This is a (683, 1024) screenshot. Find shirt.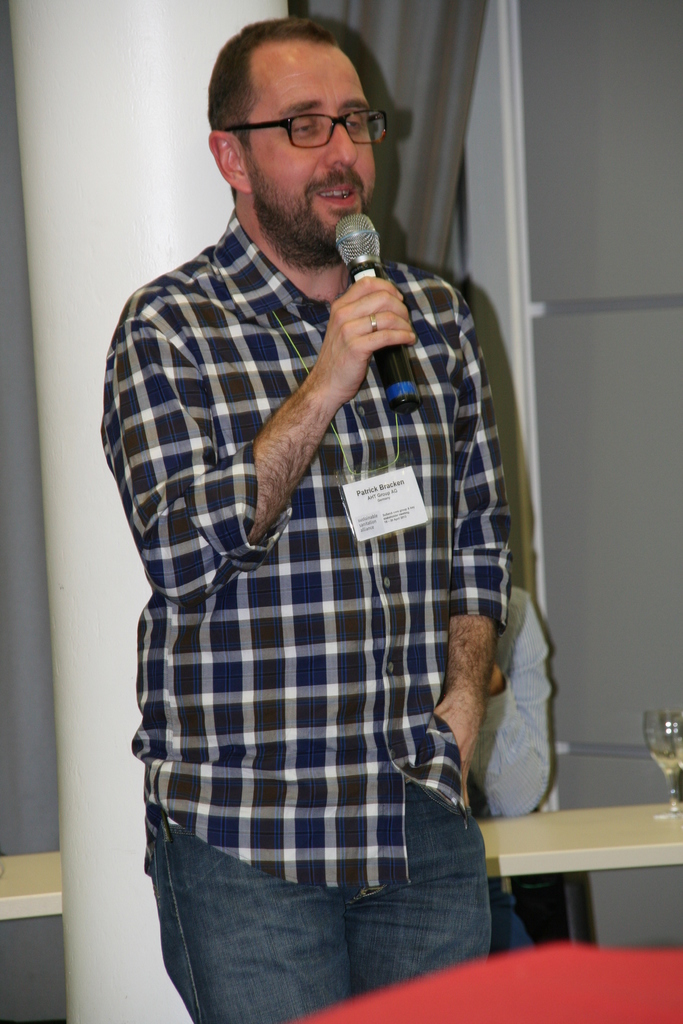
Bounding box: (x1=114, y1=131, x2=514, y2=913).
